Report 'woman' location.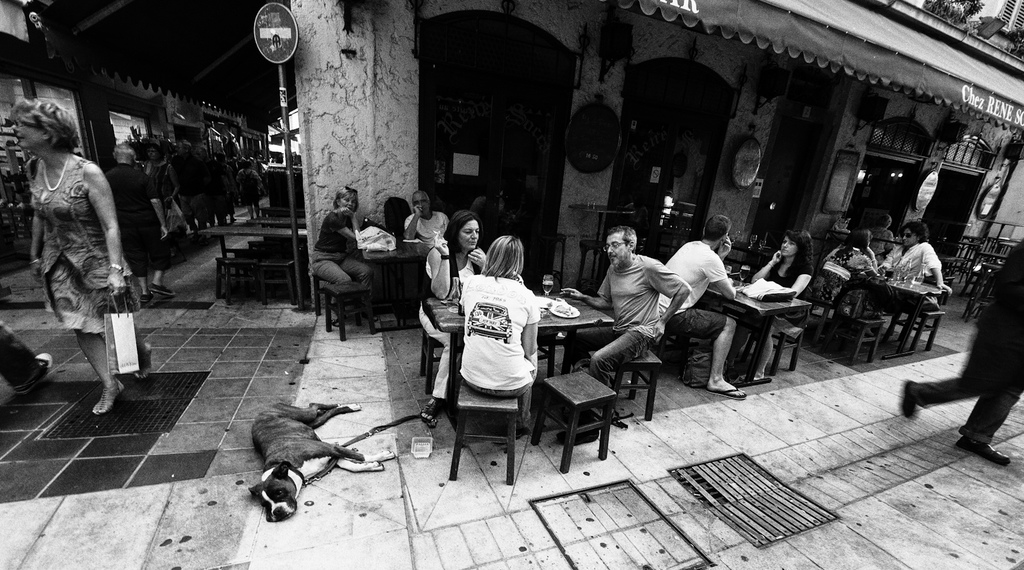
Report: {"x1": 408, "y1": 203, "x2": 500, "y2": 434}.
